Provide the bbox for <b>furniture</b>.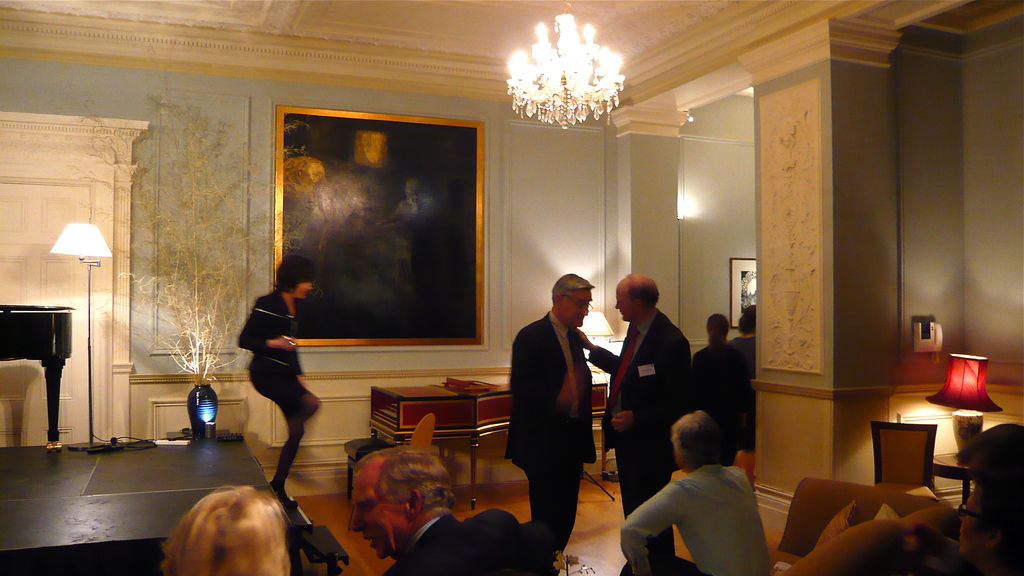
rect(344, 435, 392, 503).
